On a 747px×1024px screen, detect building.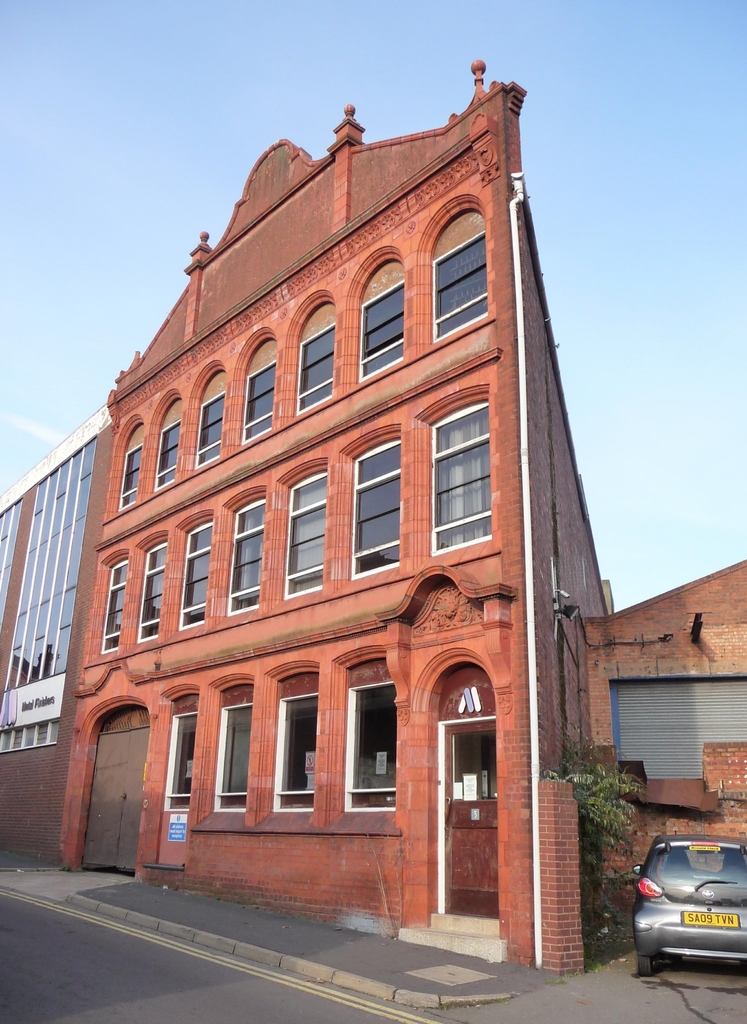
rect(0, 404, 116, 872).
